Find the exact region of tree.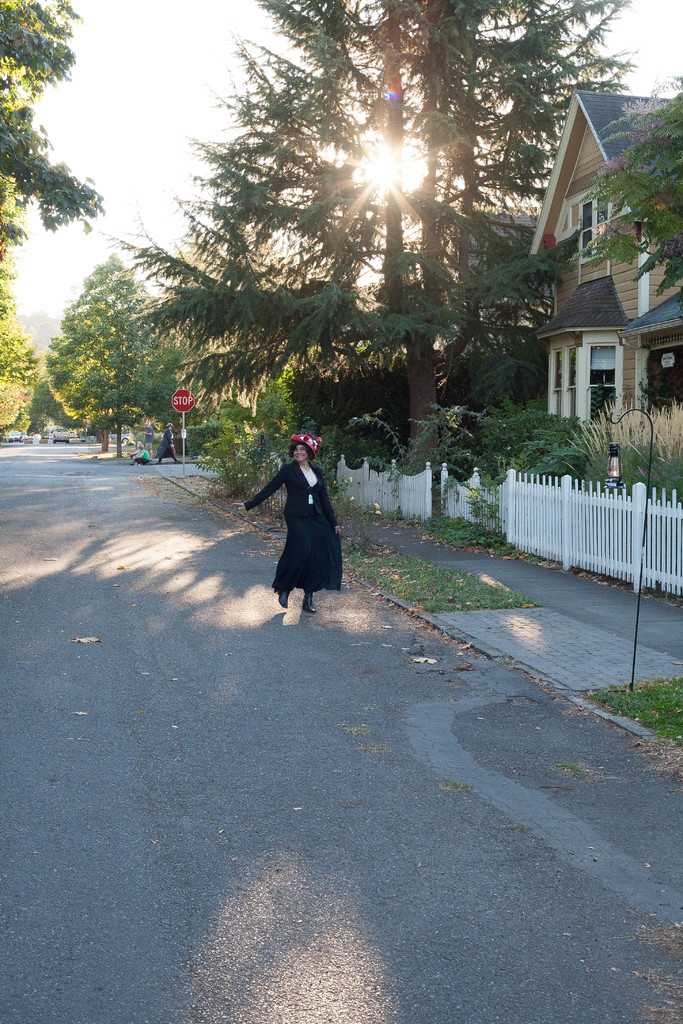
Exact region: [x1=0, y1=0, x2=110, y2=436].
